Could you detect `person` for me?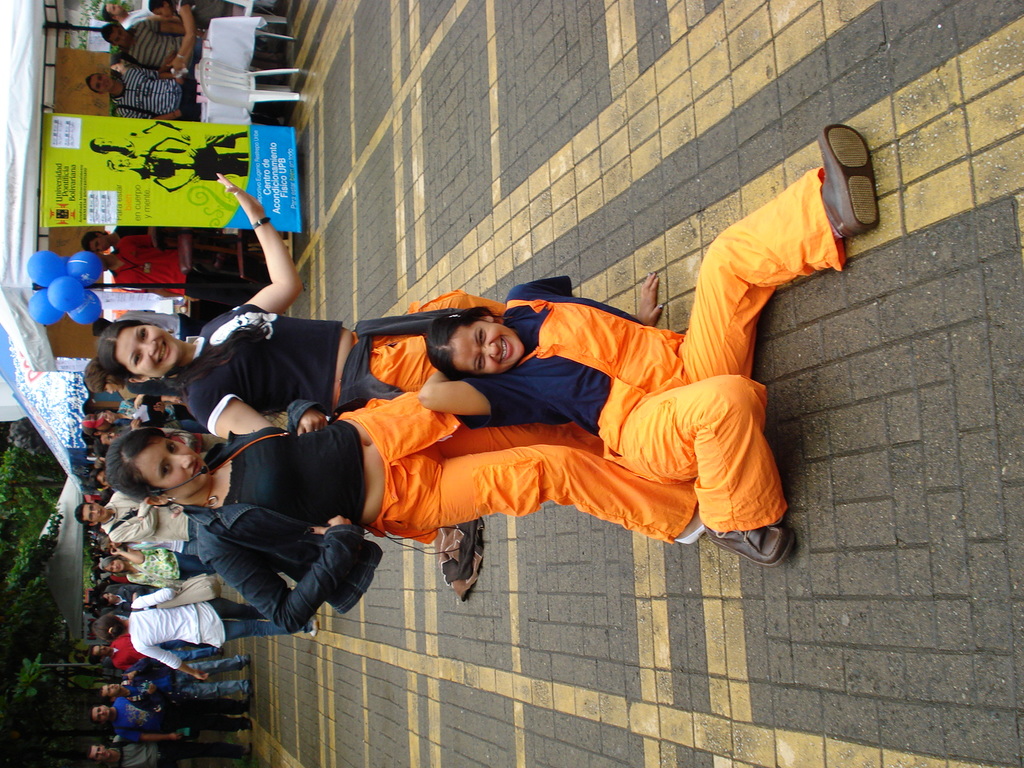
Detection result: rect(148, 1, 287, 76).
